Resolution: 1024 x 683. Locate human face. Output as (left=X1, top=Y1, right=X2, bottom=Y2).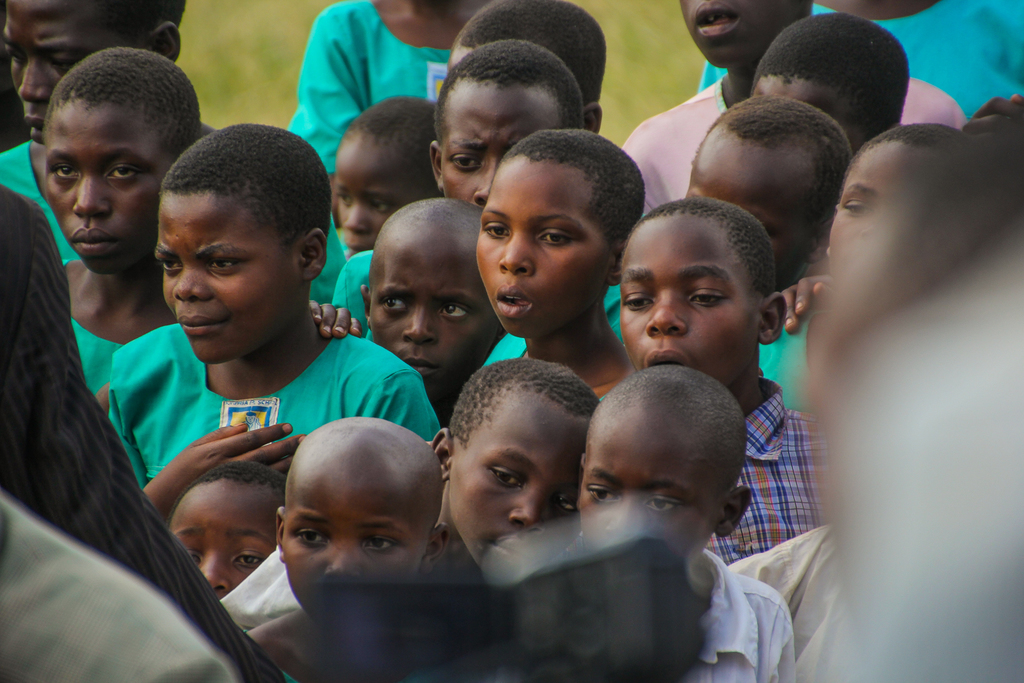
(left=826, top=140, right=945, bottom=273).
